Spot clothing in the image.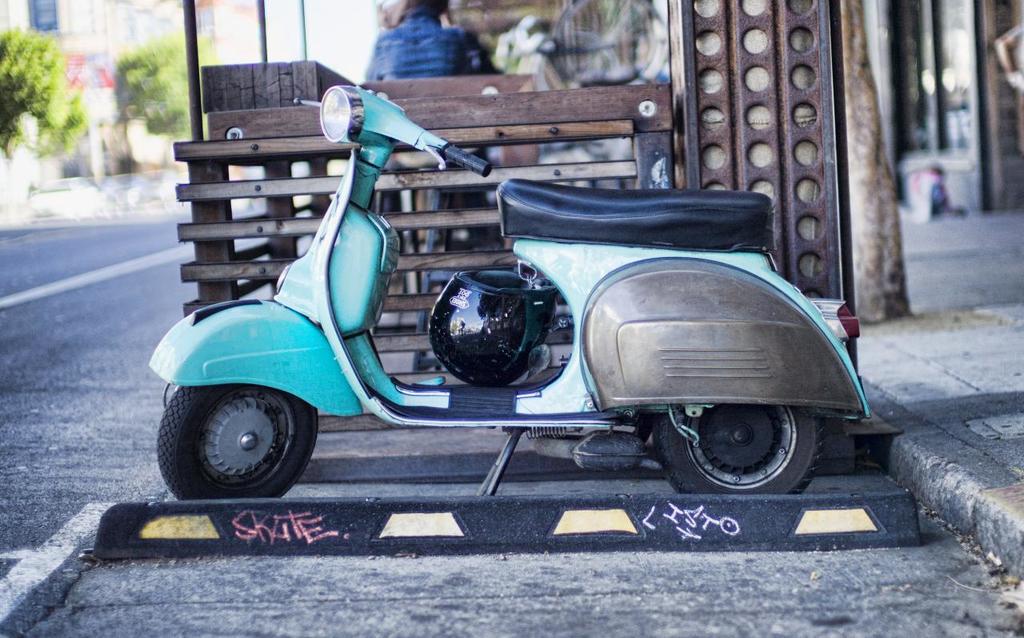
clothing found at {"left": 362, "top": 2, "right": 496, "bottom": 76}.
